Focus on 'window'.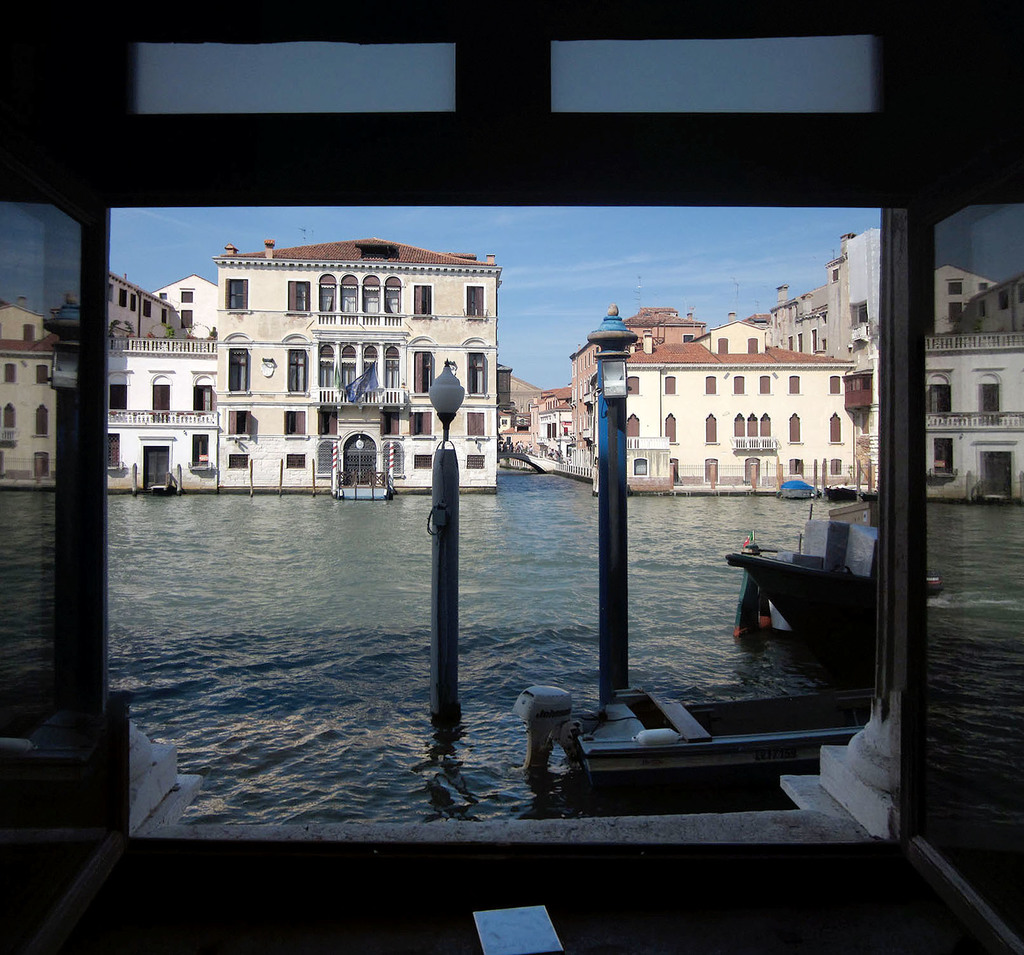
Focused at (951, 302, 961, 322).
